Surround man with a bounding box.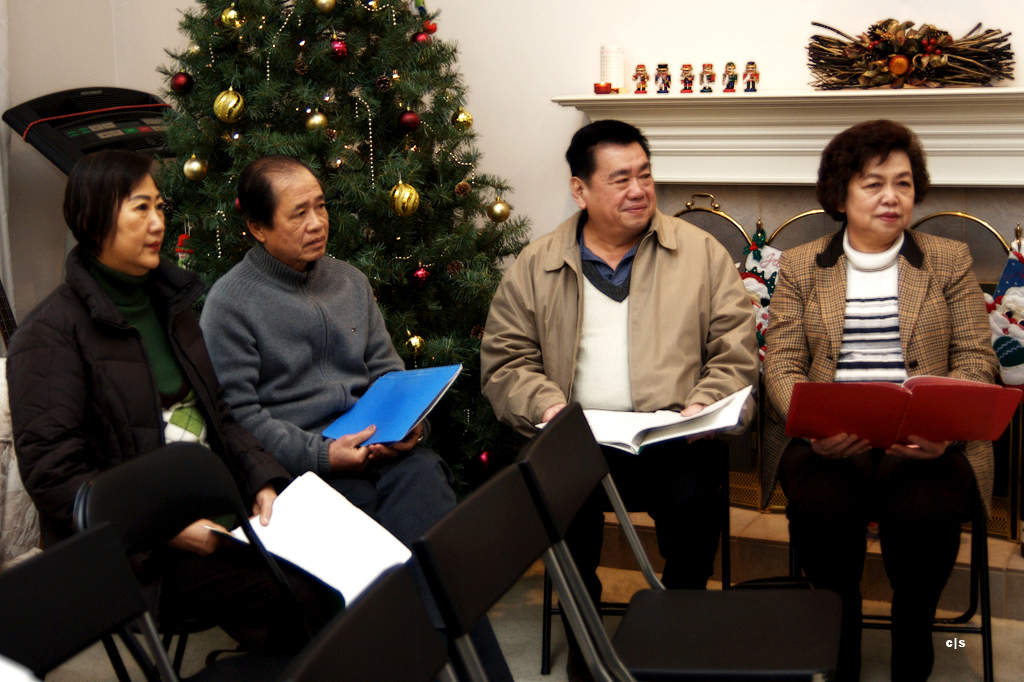
rect(481, 124, 789, 604).
